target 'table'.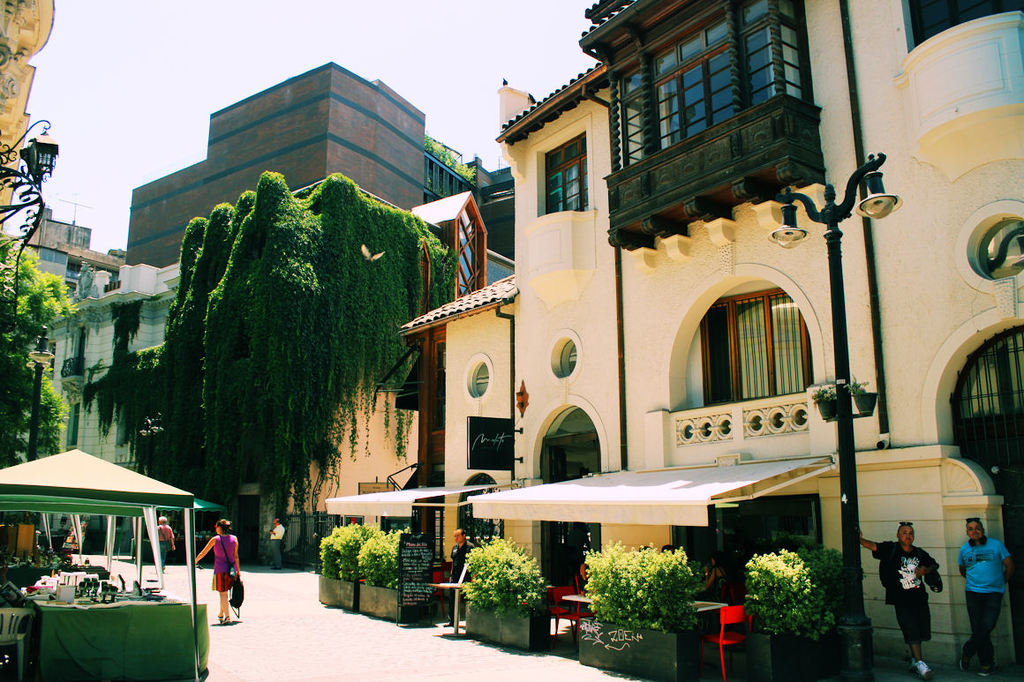
Target region: locate(17, 561, 213, 681).
